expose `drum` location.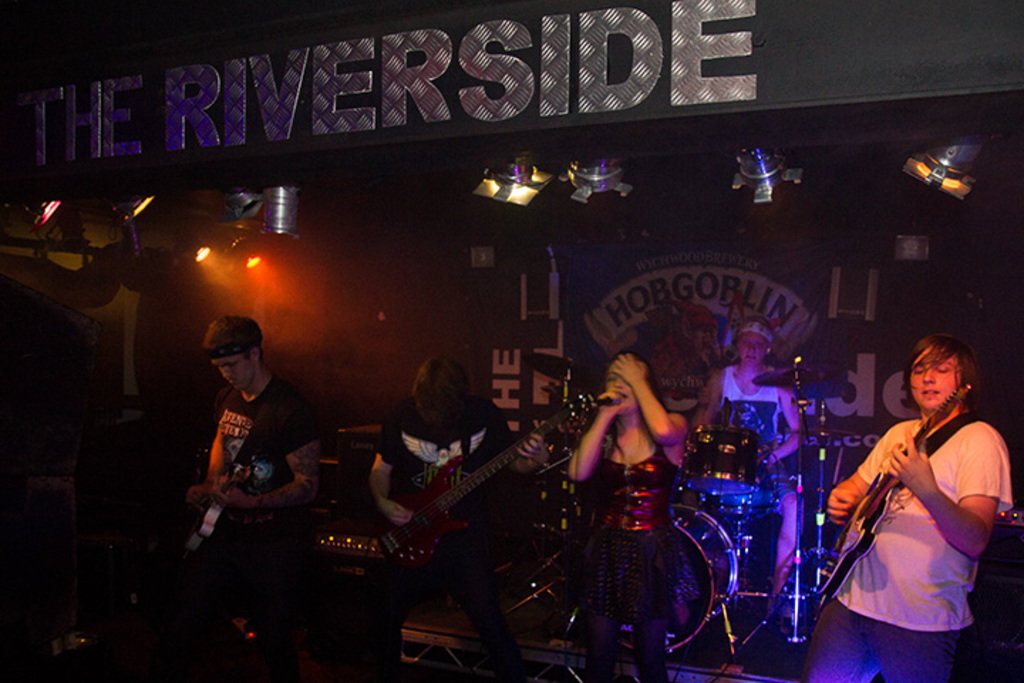
Exposed at <bbox>680, 428, 764, 495</bbox>.
